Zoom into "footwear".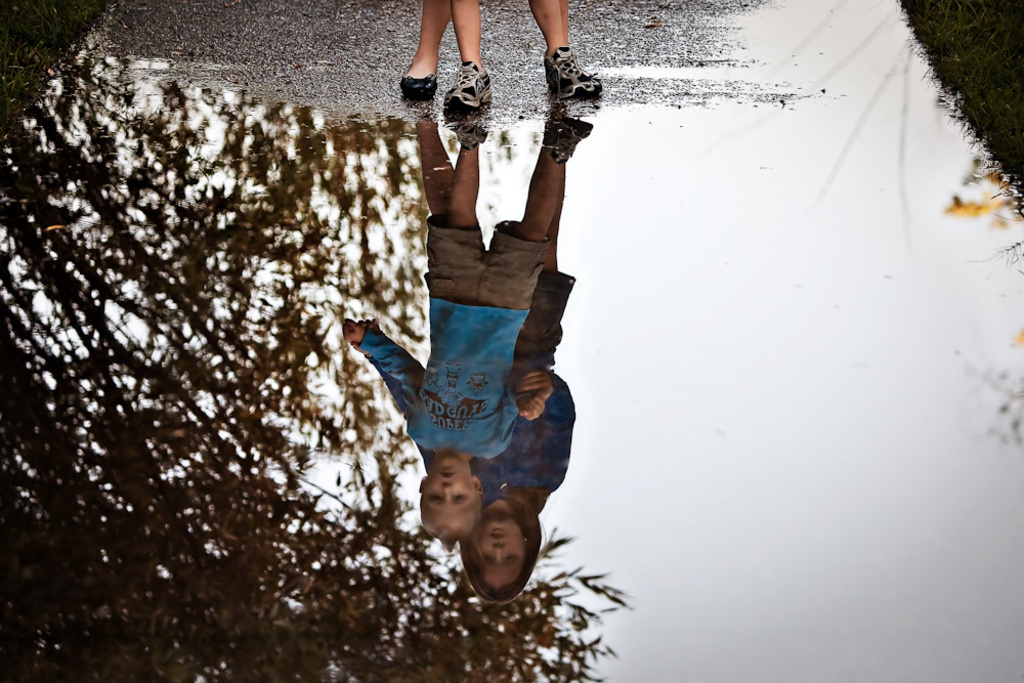
Zoom target: (left=543, top=47, right=601, bottom=100).
